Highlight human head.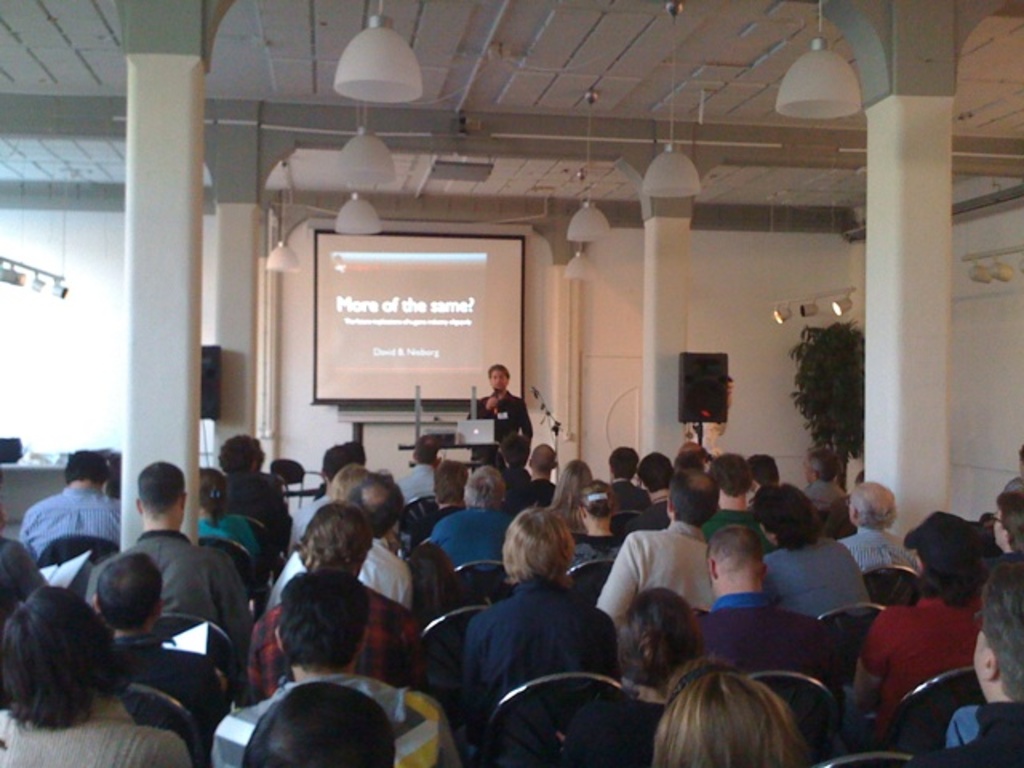
Highlighted region: <bbox>990, 493, 1022, 554</bbox>.
